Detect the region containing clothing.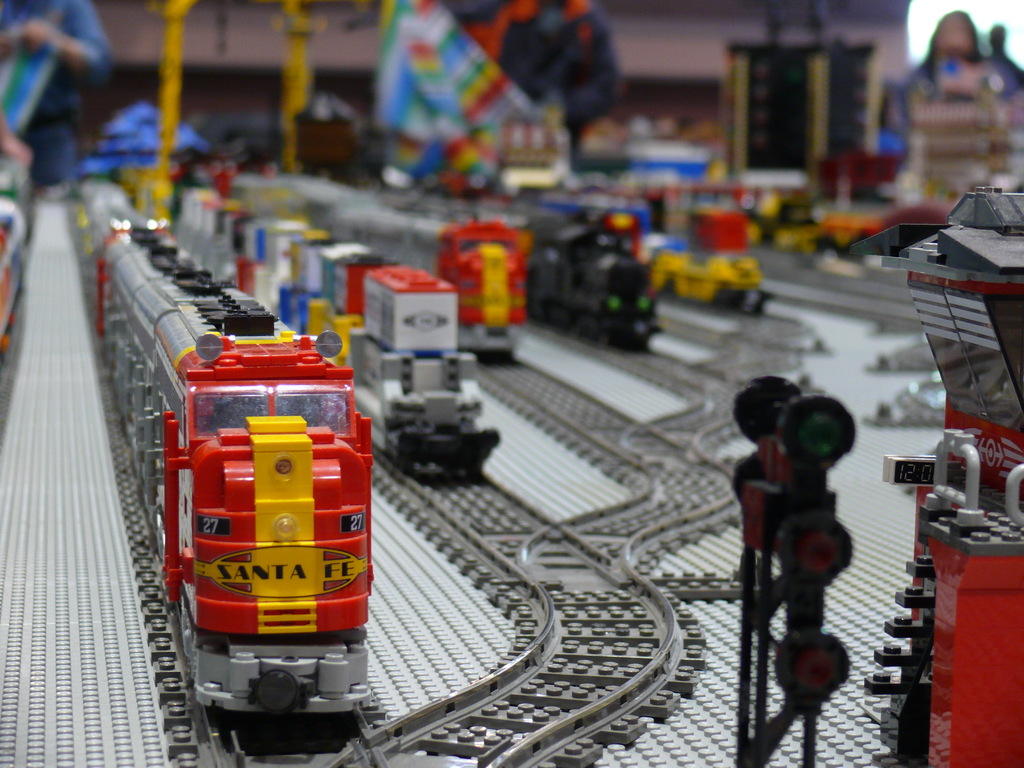
box(0, 0, 115, 183).
